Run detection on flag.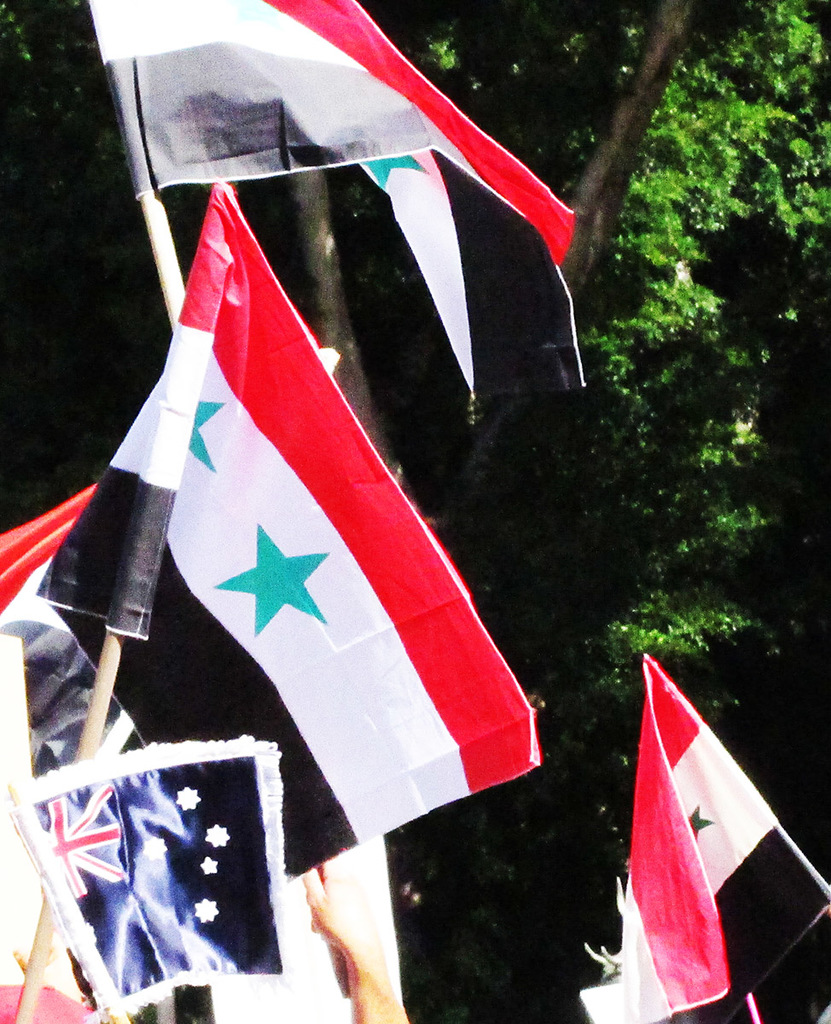
Result: 77:0:589:388.
